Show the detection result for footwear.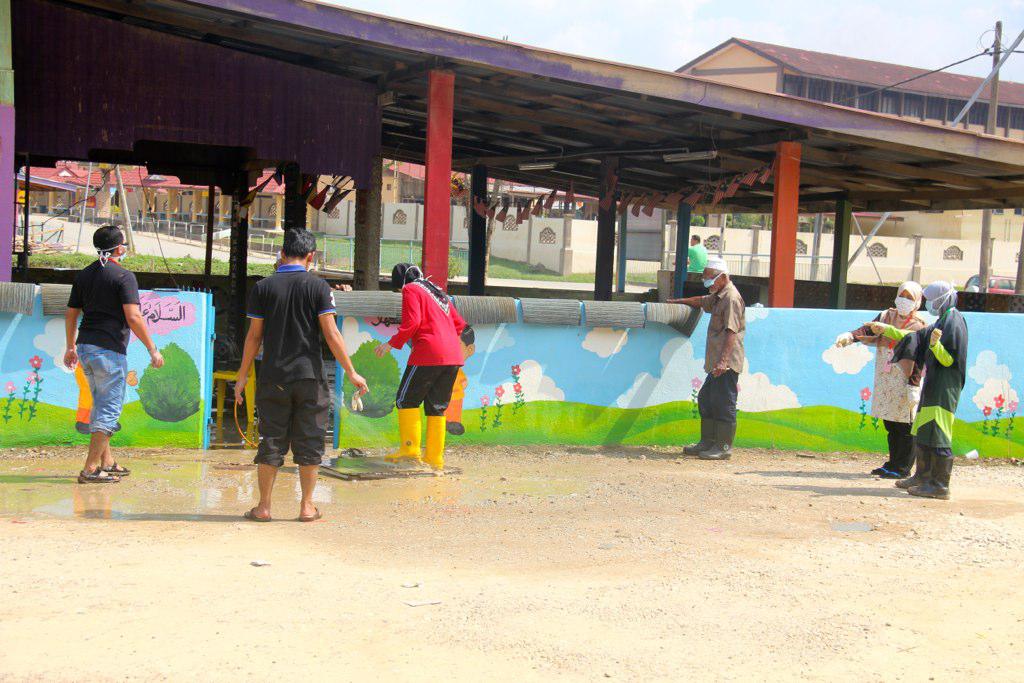
box=[877, 465, 892, 476].
